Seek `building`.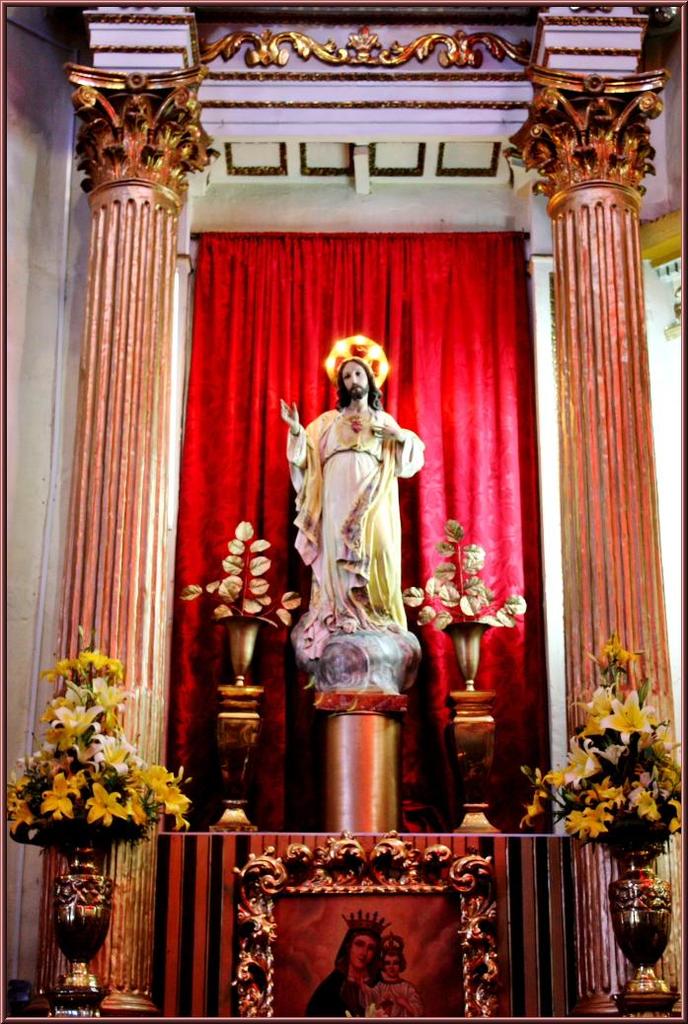
{"x1": 0, "y1": 0, "x2": 687, "y2": 1023}.
